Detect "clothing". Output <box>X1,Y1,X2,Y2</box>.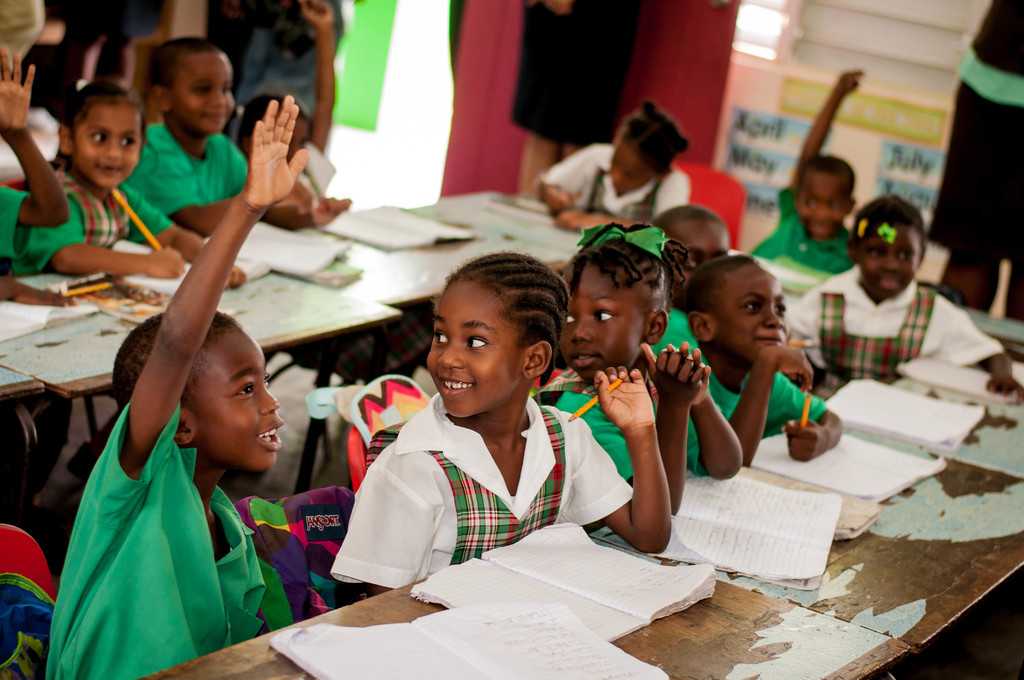
<box>509,0,643,149</box>.
